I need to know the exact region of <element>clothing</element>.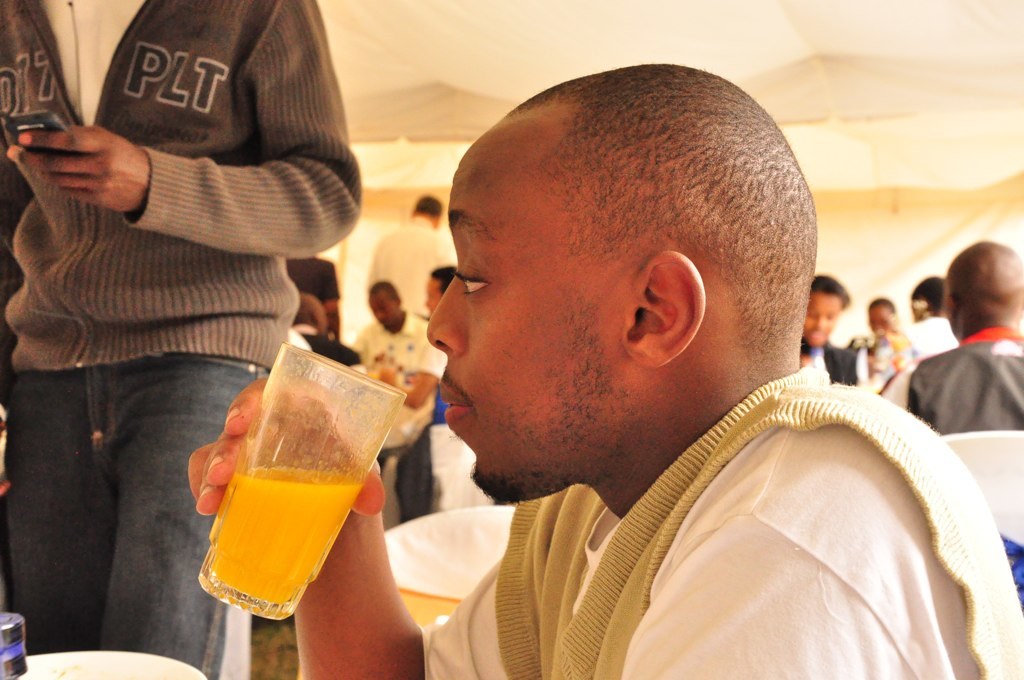
Region: x1=11, y1=0, x2=369, y2=679.
